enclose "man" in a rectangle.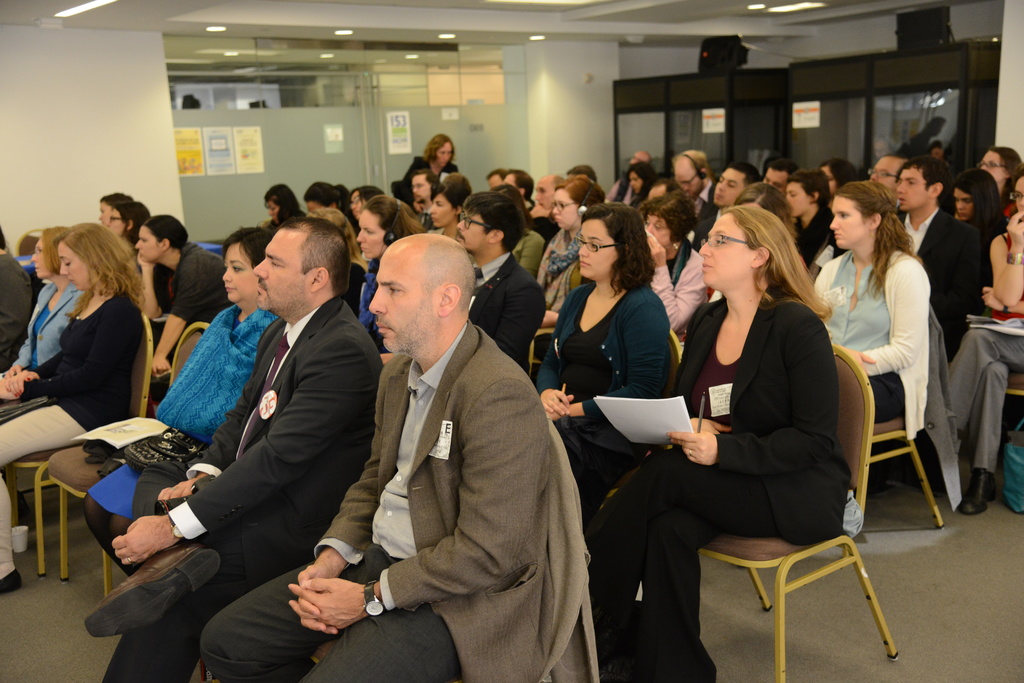
<bbox>487, 170, 503, 193</bbox>.
